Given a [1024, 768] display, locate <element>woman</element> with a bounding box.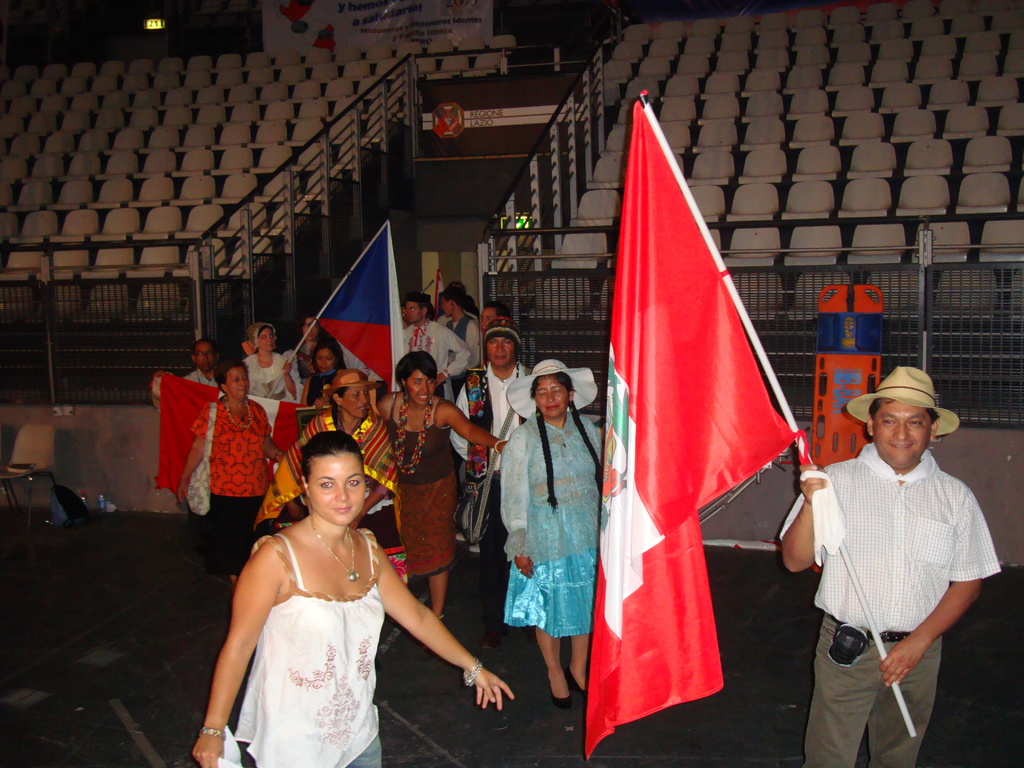
Located: select_region(150, 356, 292, 606).
